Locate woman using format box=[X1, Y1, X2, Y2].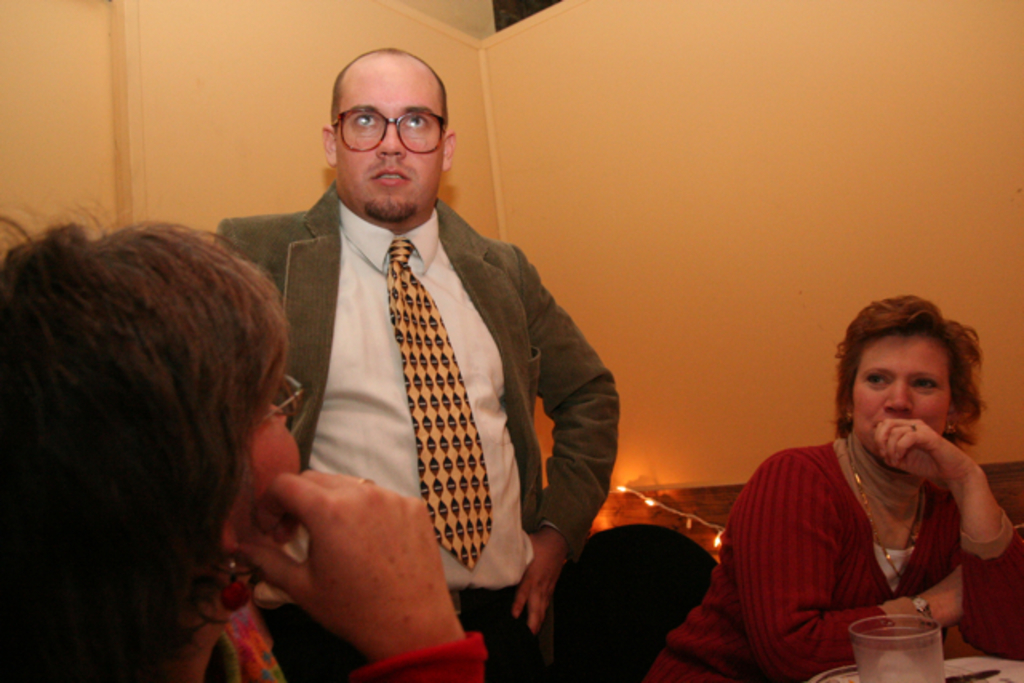
box=[0, 221, 482, 681].
